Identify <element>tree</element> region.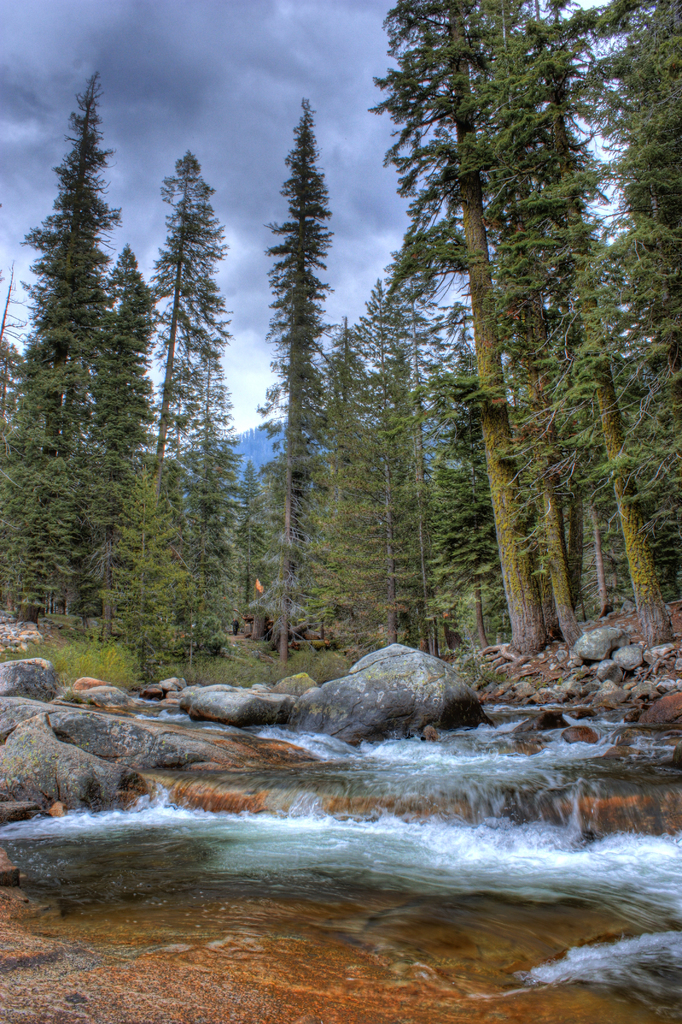
Region: 231, 88, 326, 669.
